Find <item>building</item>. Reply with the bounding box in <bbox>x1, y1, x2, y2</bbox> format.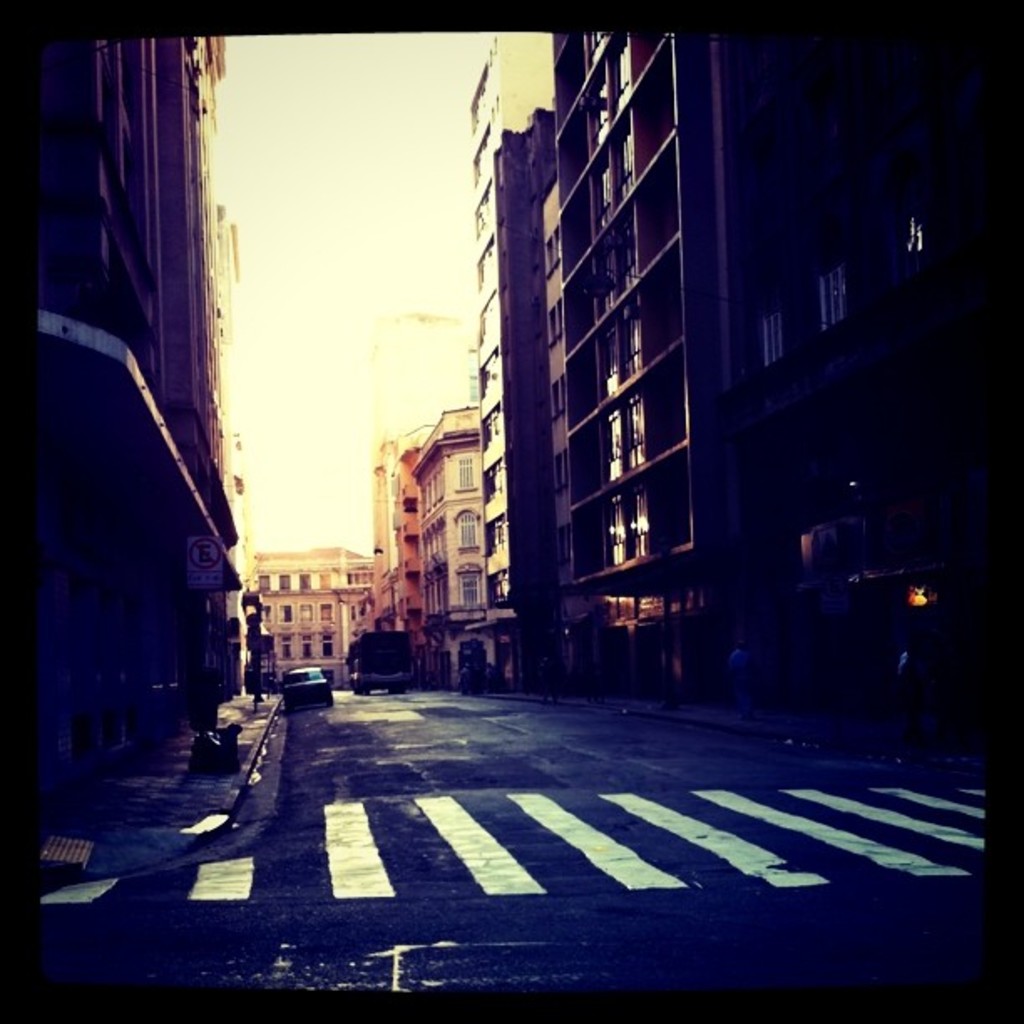
<bbox>726, 27, 1022, 724</bbox>.
